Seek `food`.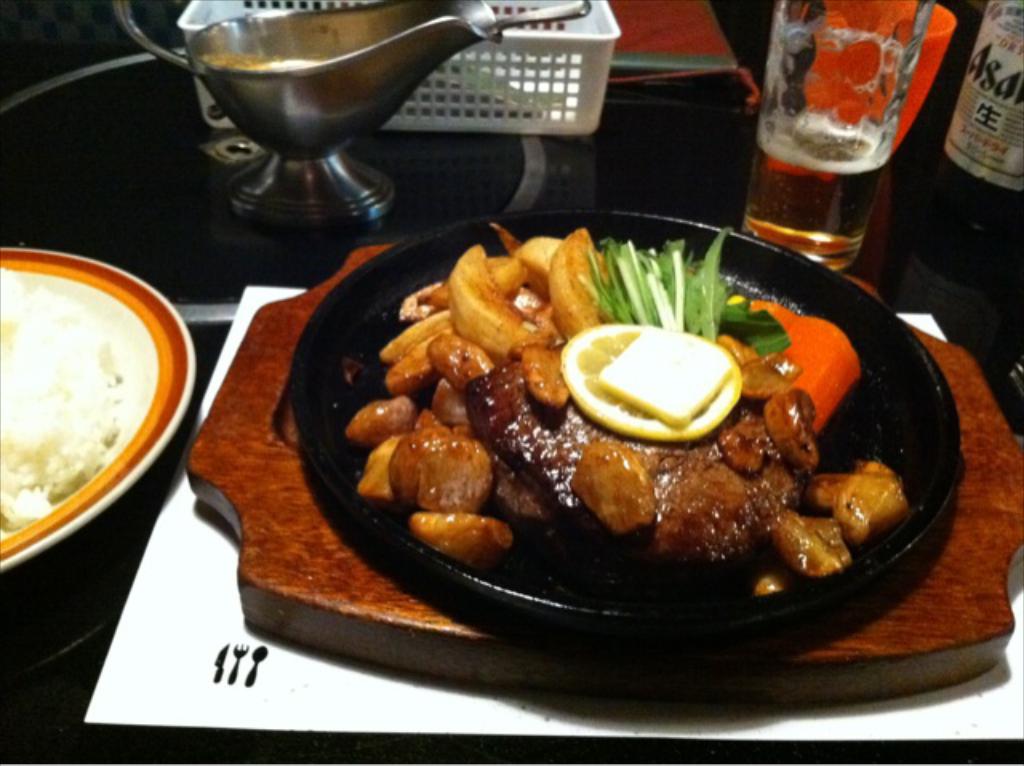
(0, 265, 158, 523).
